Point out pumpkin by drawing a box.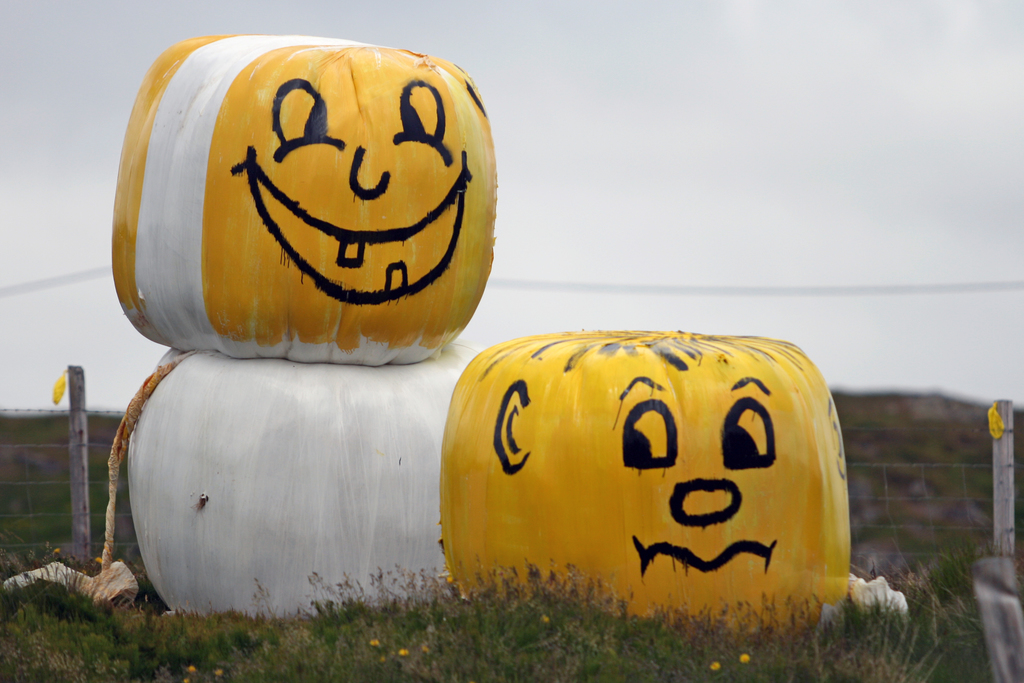
box(111, 31, 500, 367).
